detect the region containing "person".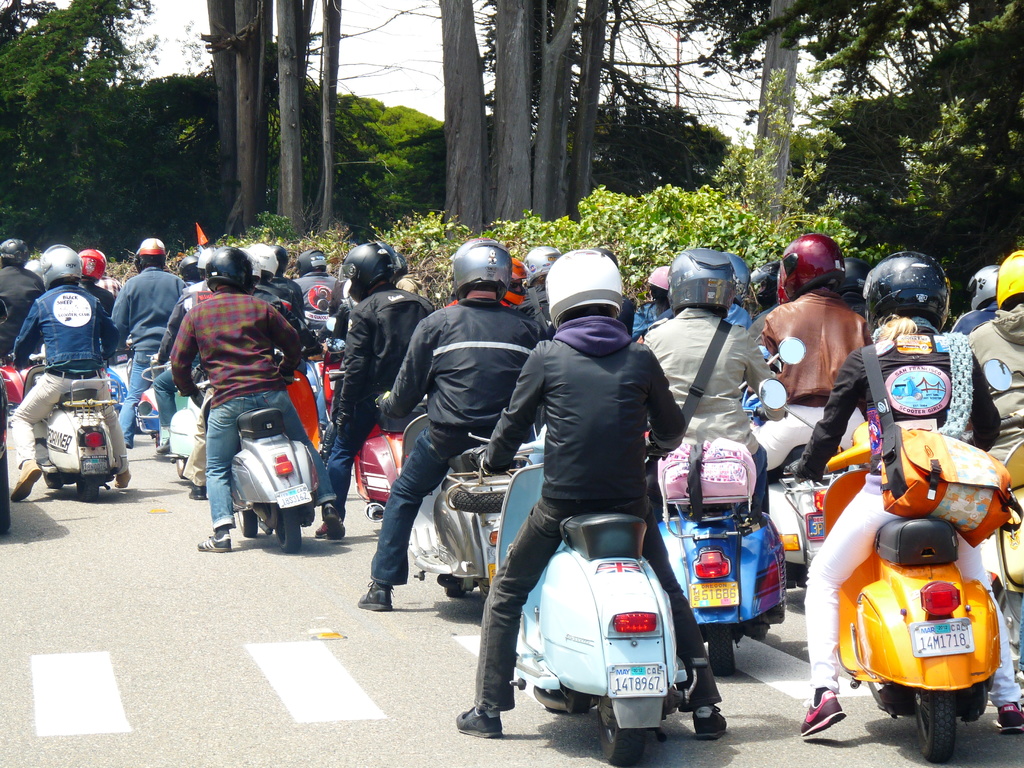
x1=774, y1=243, x2=878, y2=488.
